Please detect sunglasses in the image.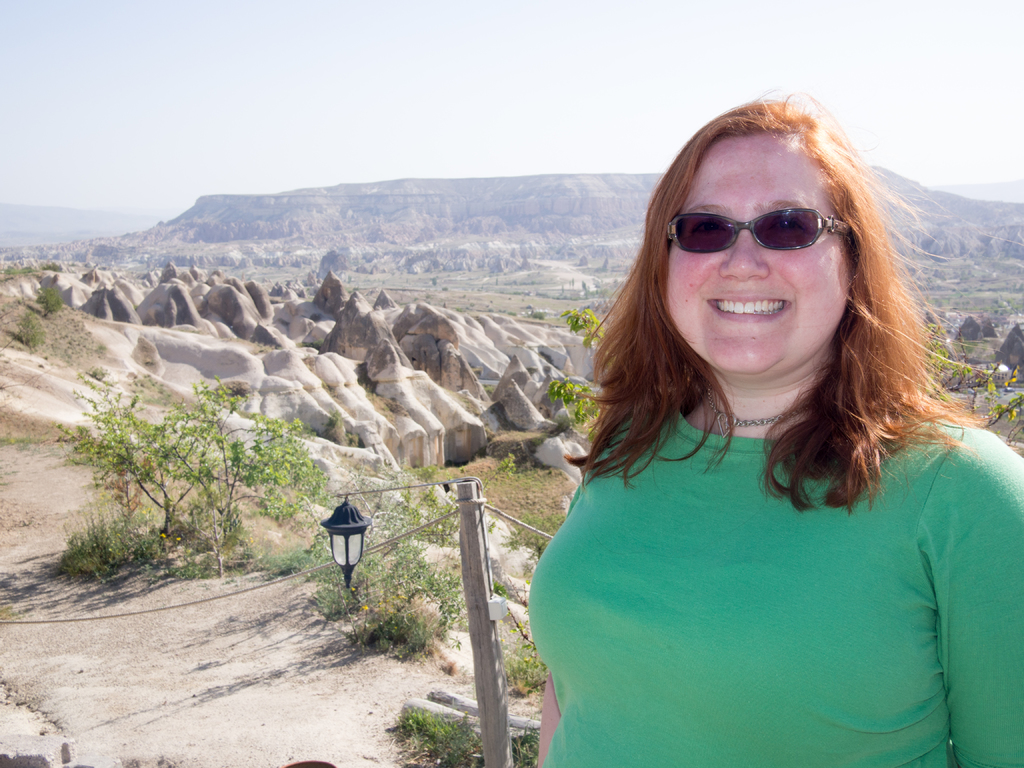
bbox=[664, 209, 851, 254].
